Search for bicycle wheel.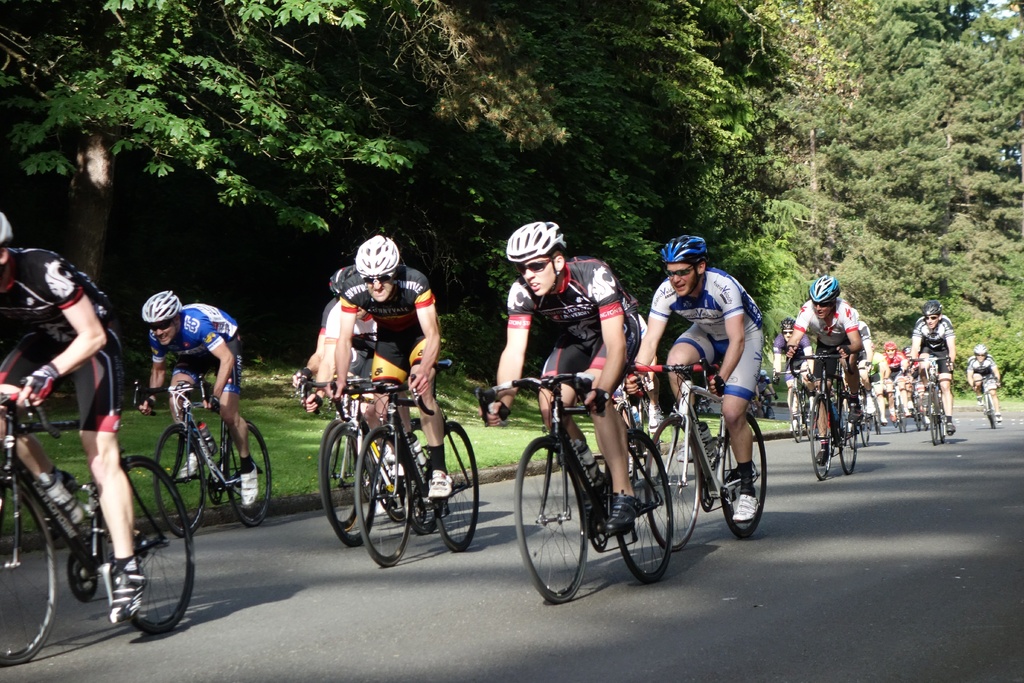
Found at {"left": 149, "top": 420, "right": 209, "bottom": 539}.
